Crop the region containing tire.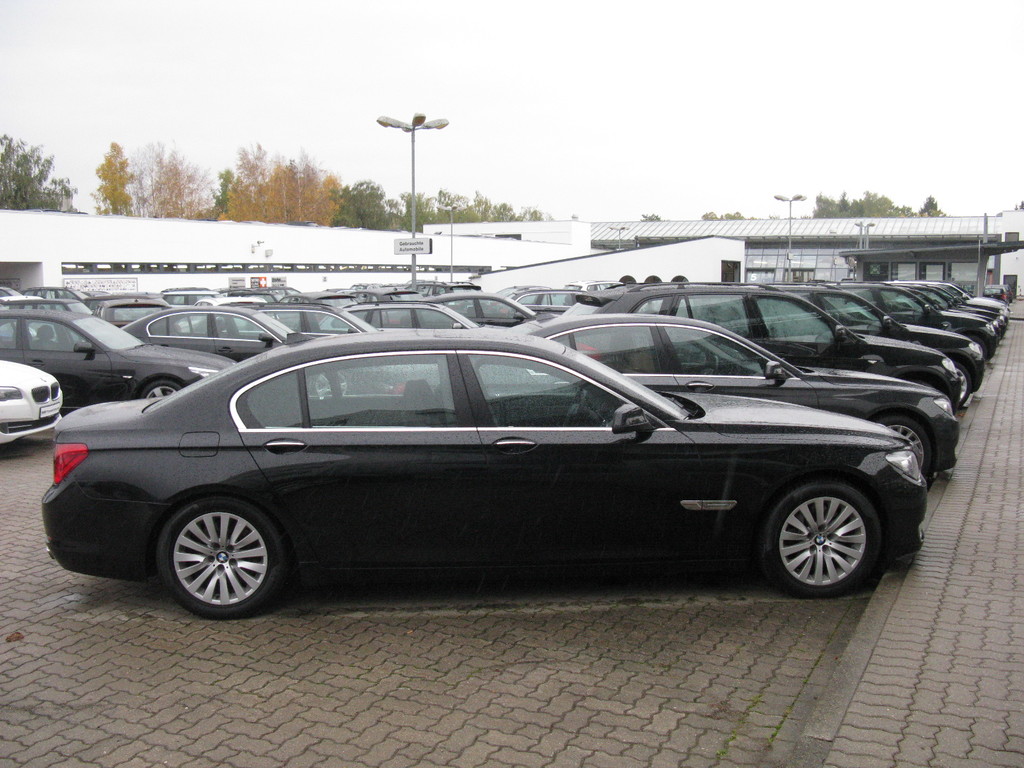
Crop region: 880/410/936/477.
